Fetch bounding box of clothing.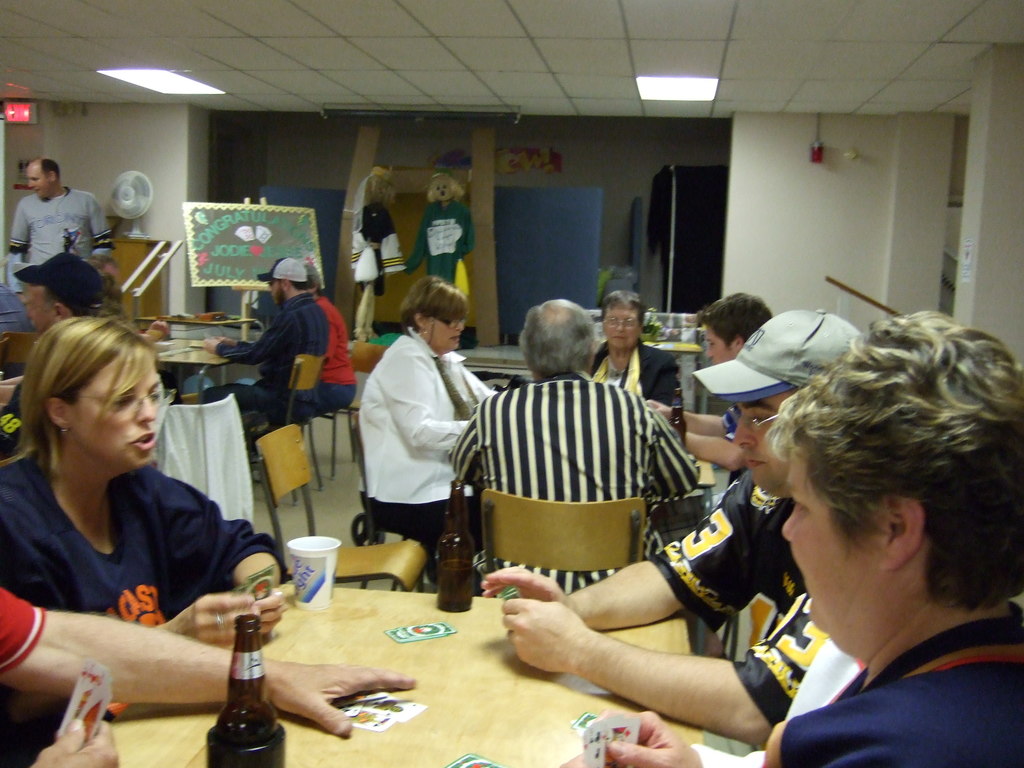
Bbox: rect(457, 365, 703, 605).
